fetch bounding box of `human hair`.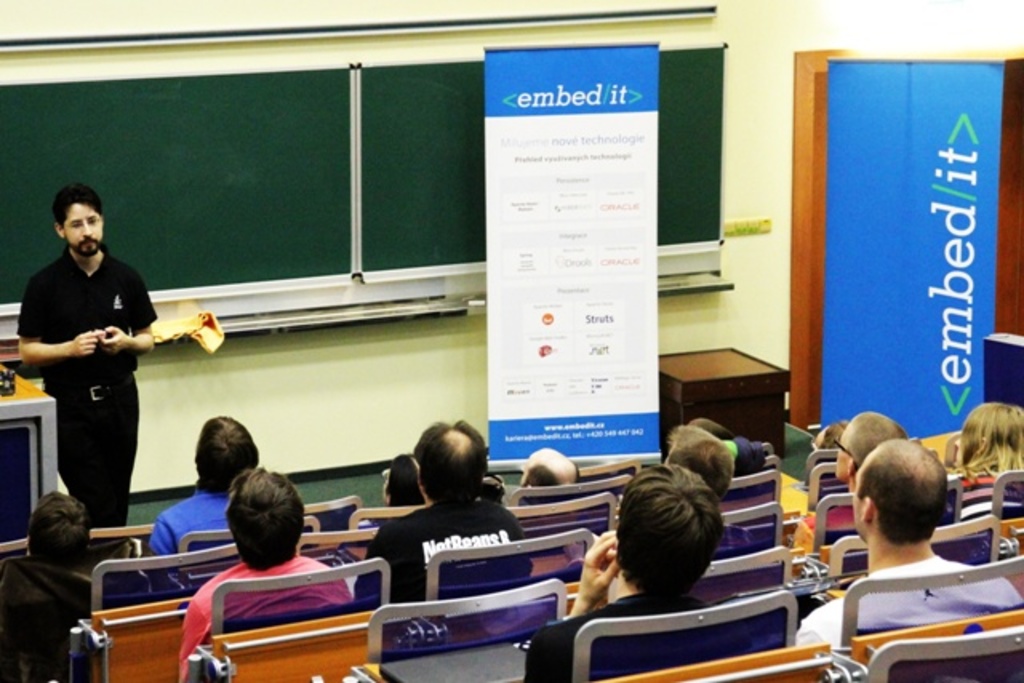
Bbox: box(381, 454, 413, 513).
